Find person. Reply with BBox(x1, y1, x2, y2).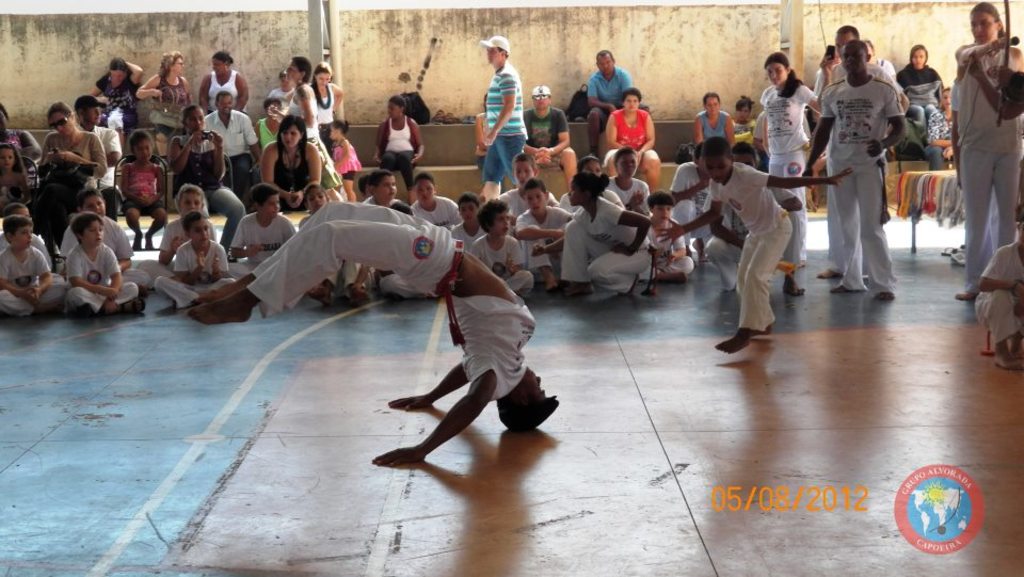
BBox(801, 35, 900, 300).
